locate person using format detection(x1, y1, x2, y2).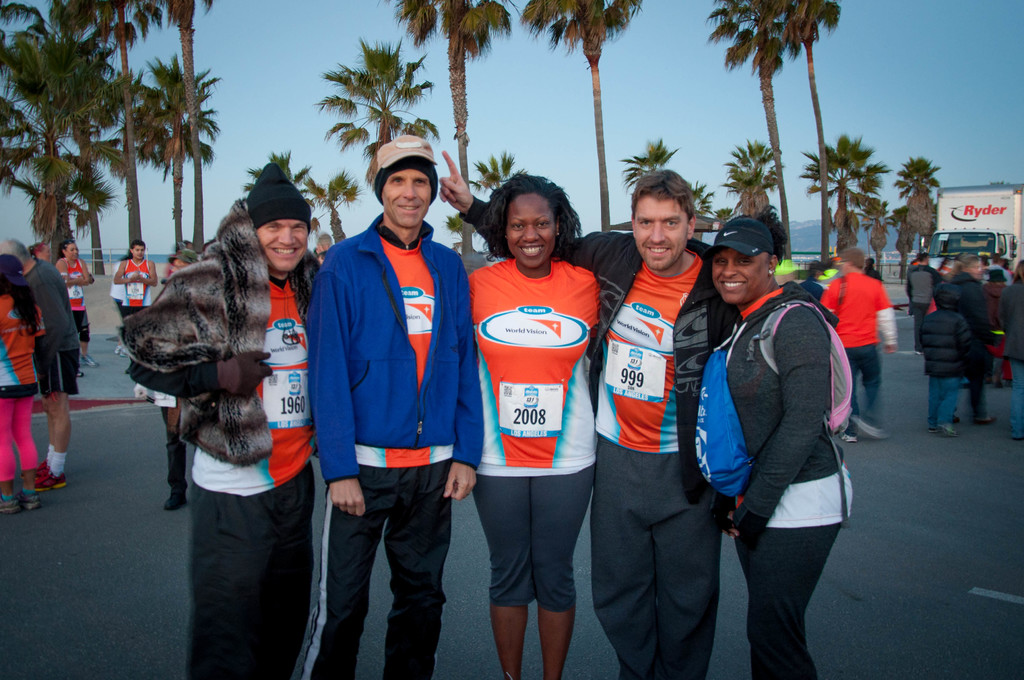
detection(926, 289, 981, 430).
